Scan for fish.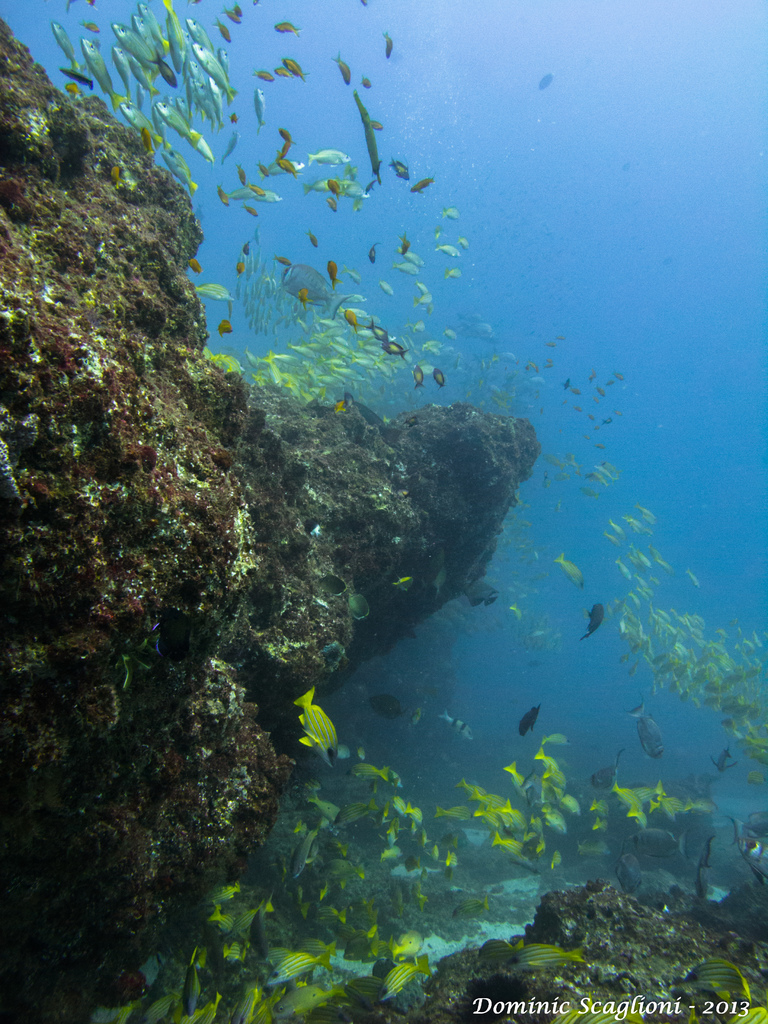
Scan result: rect(326, 176, 342, 200).
